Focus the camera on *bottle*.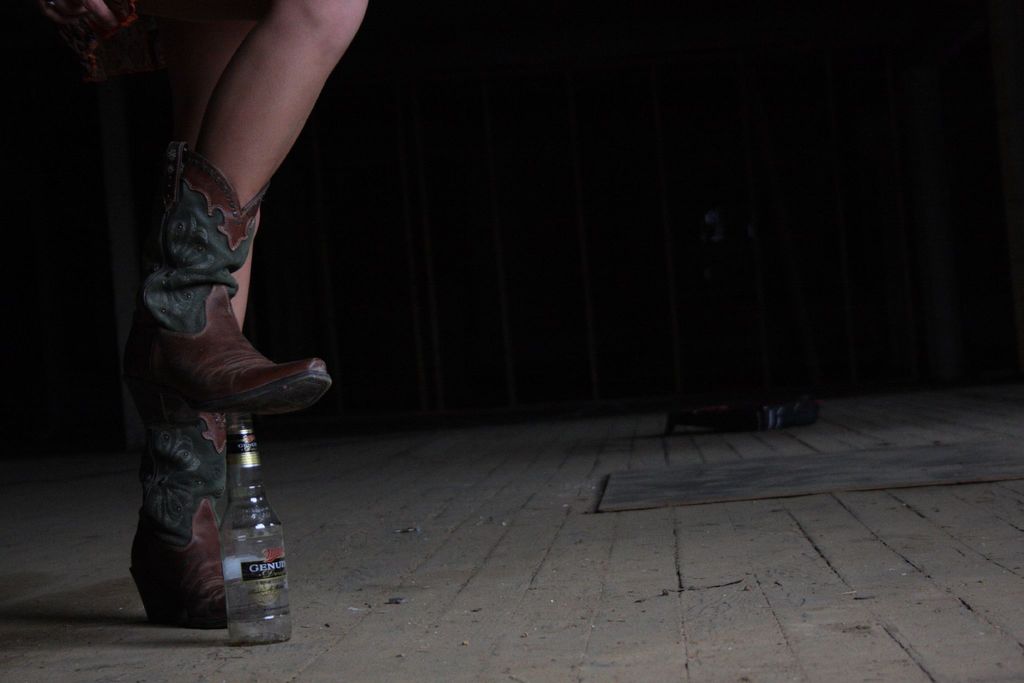
Focus region: select_region(192, 431, 266, 614).
